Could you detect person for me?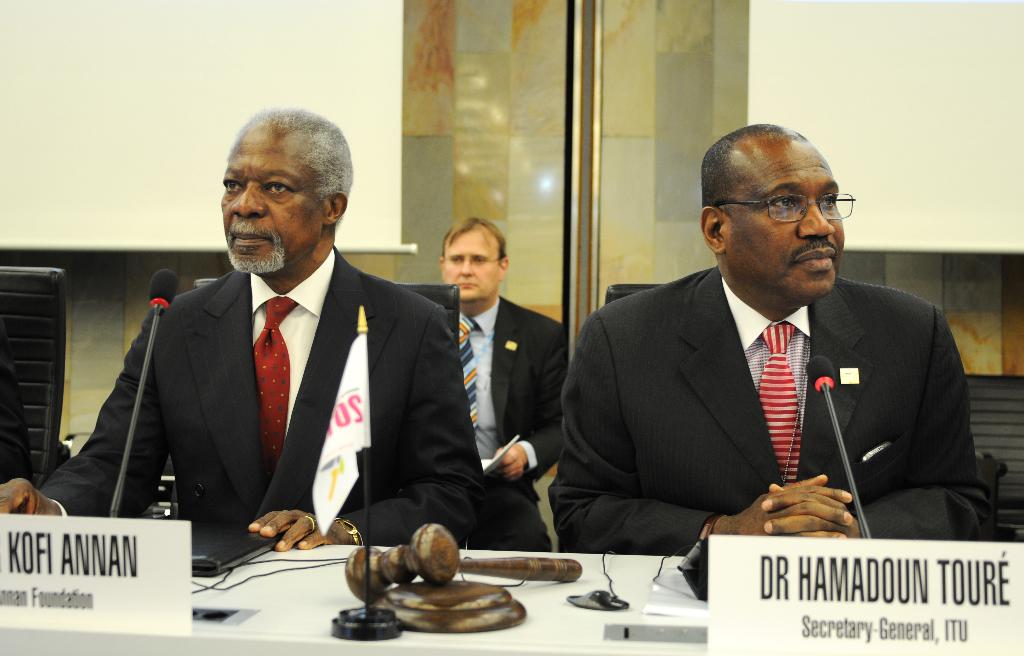
Detection result: {"x1": 426, "y1": 209, "x2": 577, "y2": 550}.
